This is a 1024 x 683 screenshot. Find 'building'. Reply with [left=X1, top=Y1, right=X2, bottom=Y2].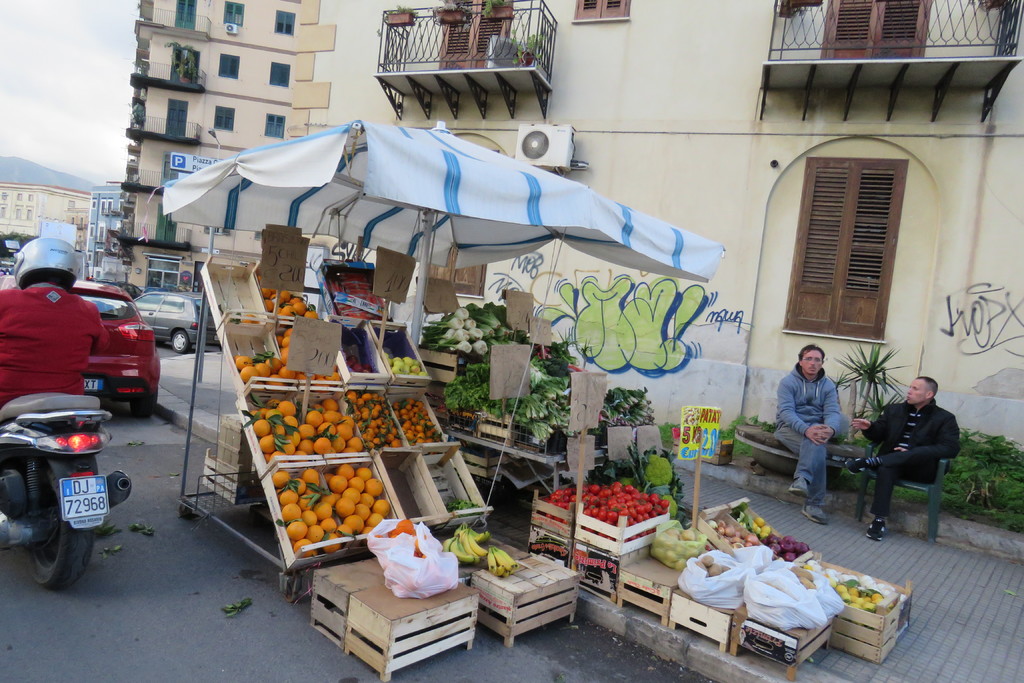
[left=115, top=0, right=300, bottom=292].
